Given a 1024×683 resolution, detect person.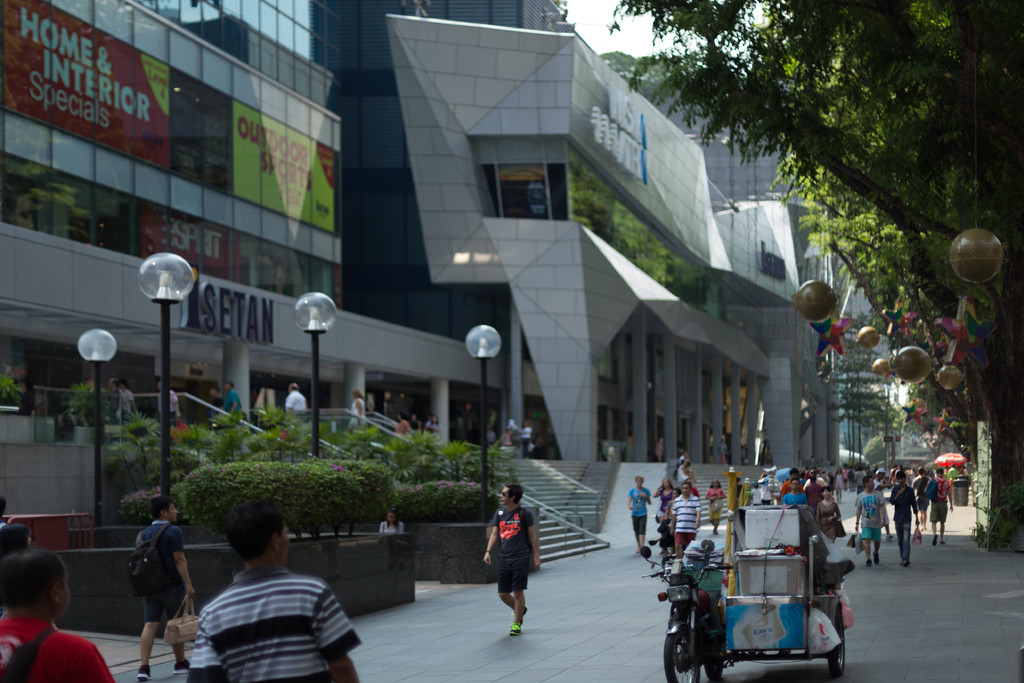
378/504/409/536.
